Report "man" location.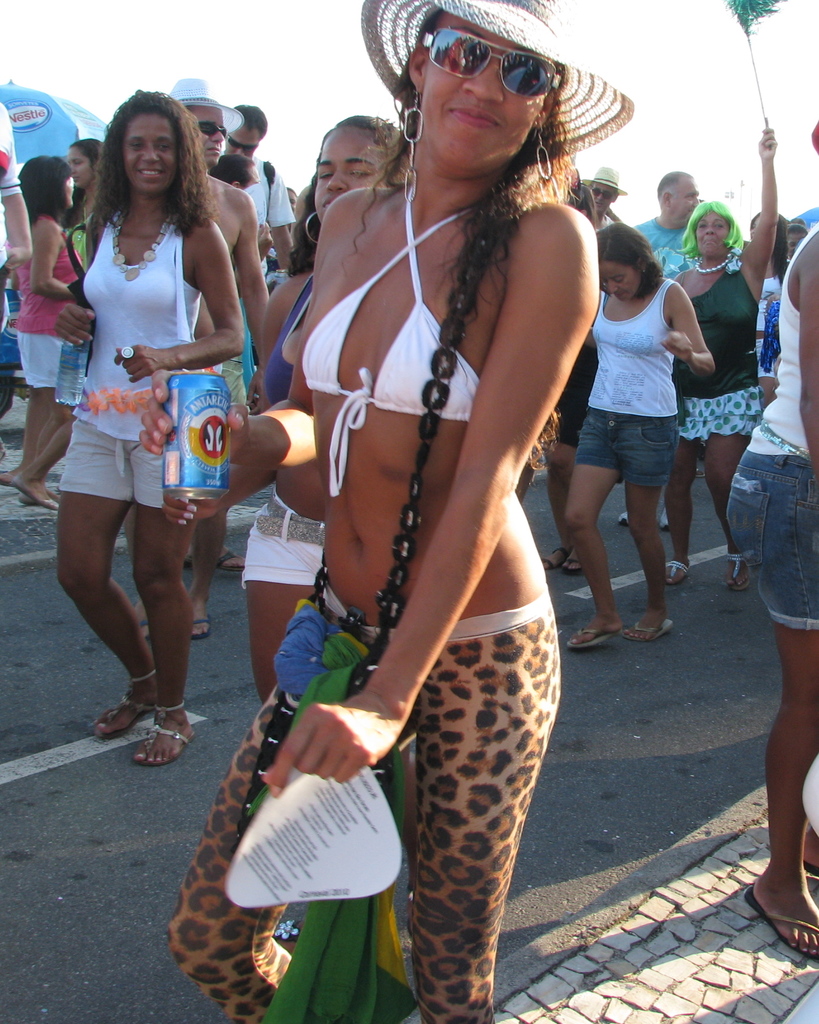
Report: <bbox>135, 74, 273, 637</bbox>.
